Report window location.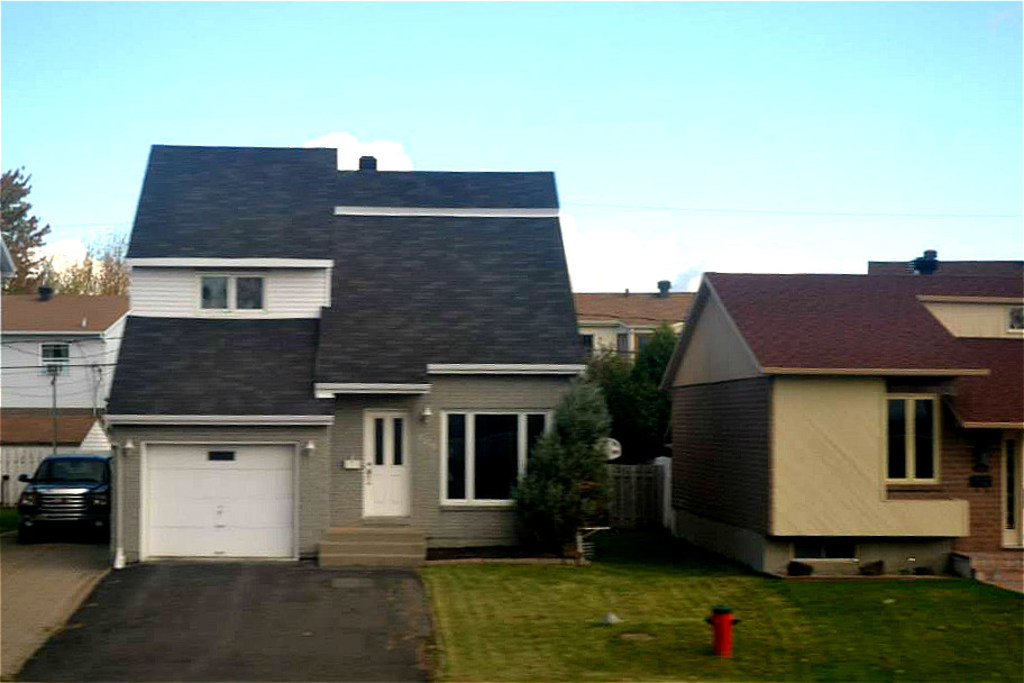
Report: select_region(896, 379, 957, 510).
